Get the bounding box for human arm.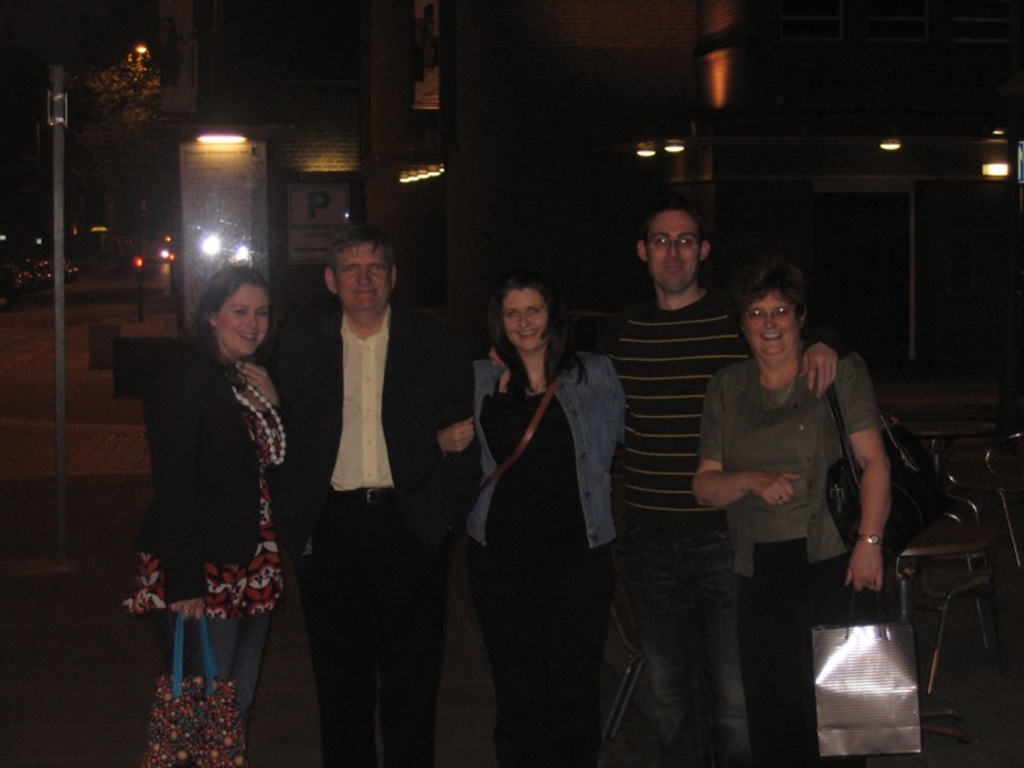
l=690, t=397, r=797, b=507.
